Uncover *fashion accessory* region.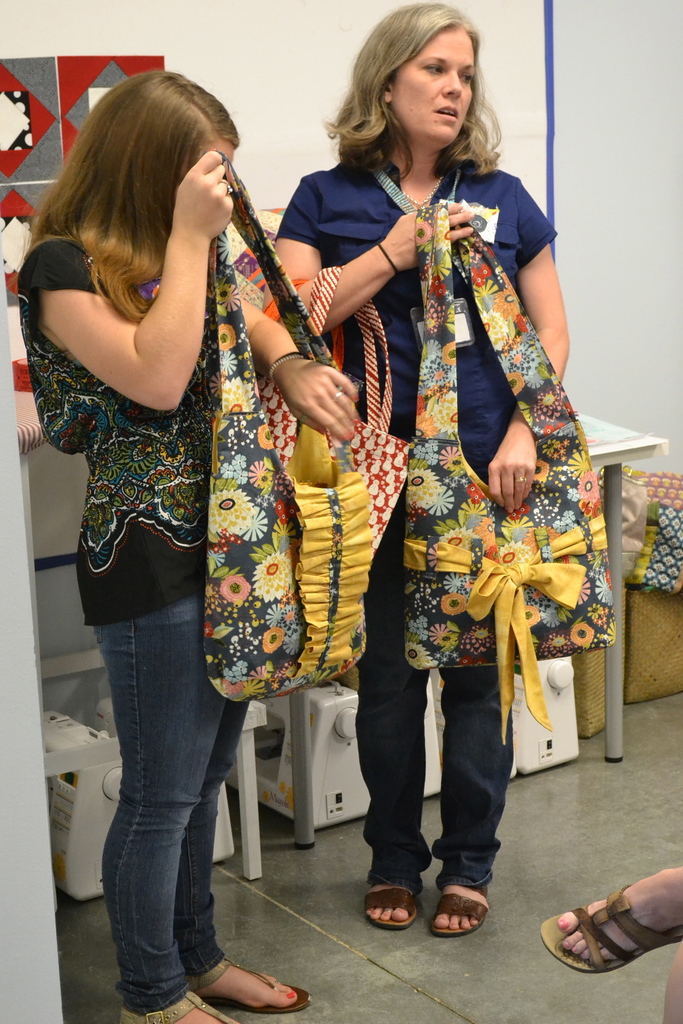
Uncovered: [x1=122, y1=984, x2=252, y2=1023].
